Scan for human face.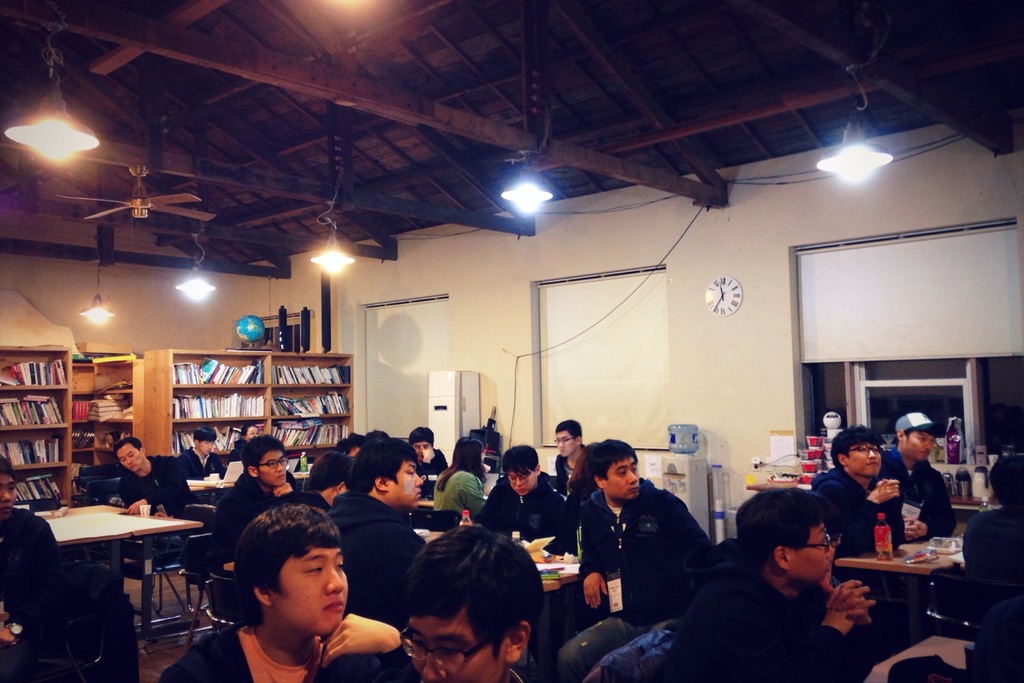
Scan result: l=268, t=548, r=345, b=637.
